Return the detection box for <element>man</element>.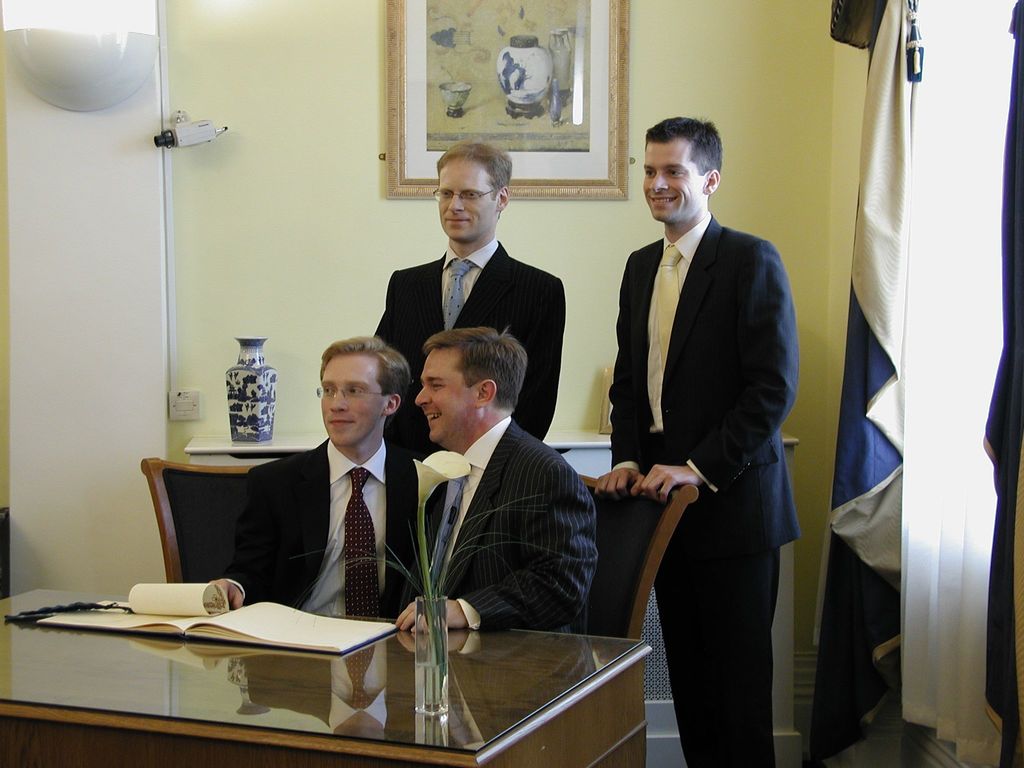
crop(376, 141, 563, 611).
